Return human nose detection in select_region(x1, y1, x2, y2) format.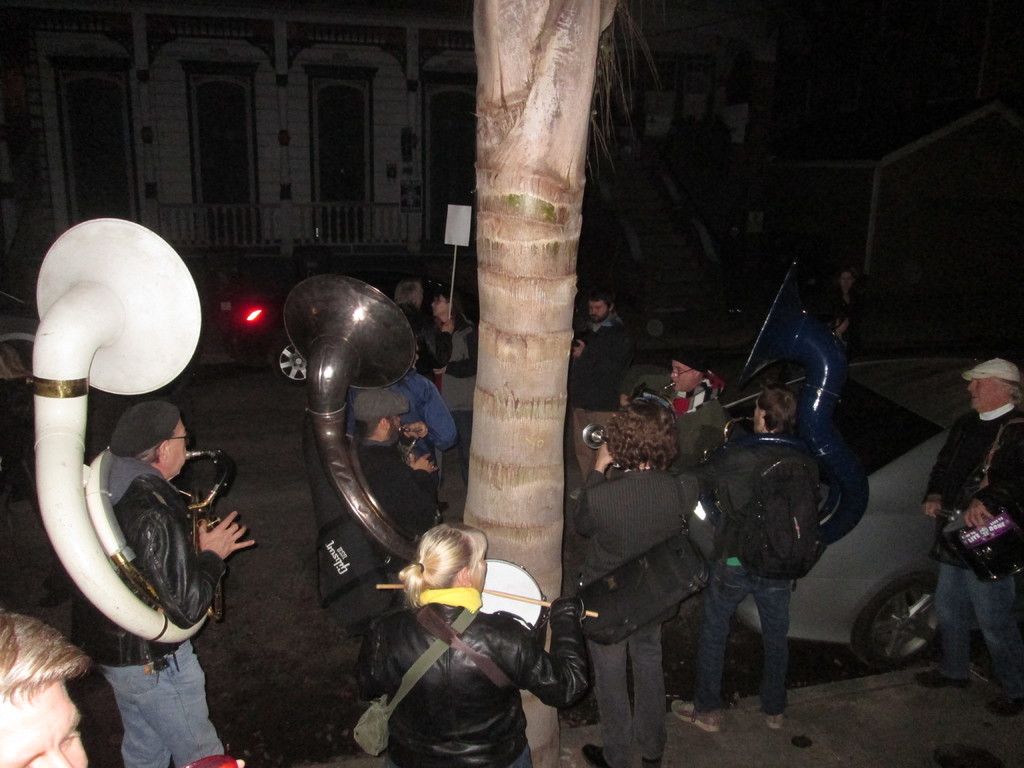
select_region(432, 300, 435, 307).
